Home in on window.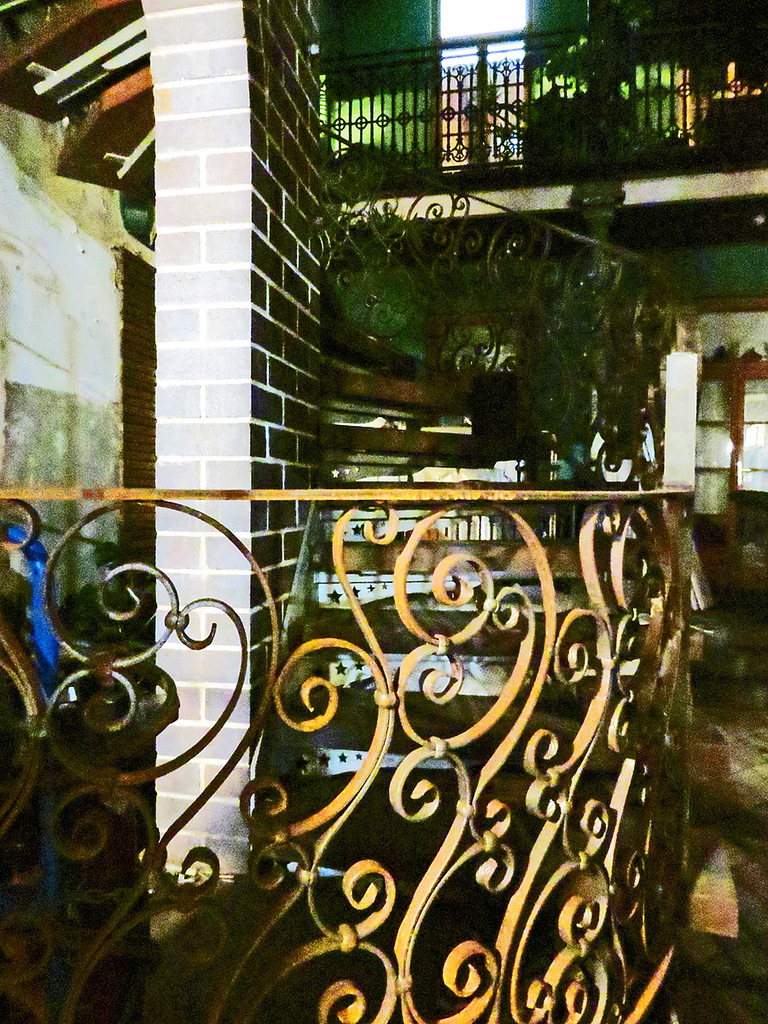
Homed in at <region>434, 0, 535, 180</region>.
